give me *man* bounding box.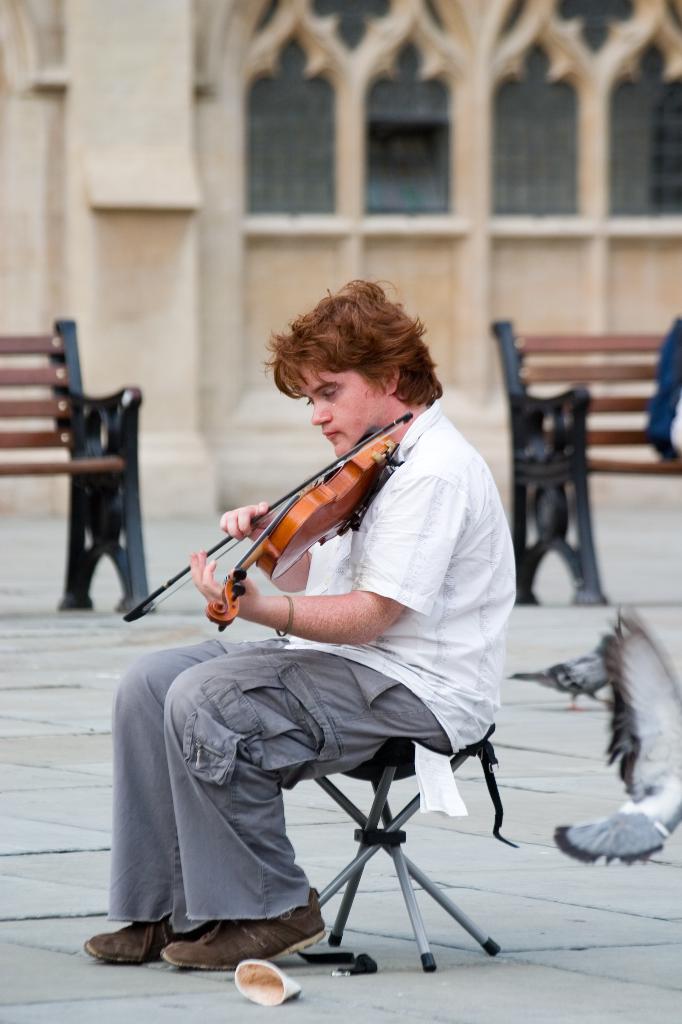
642,304,681,460.
